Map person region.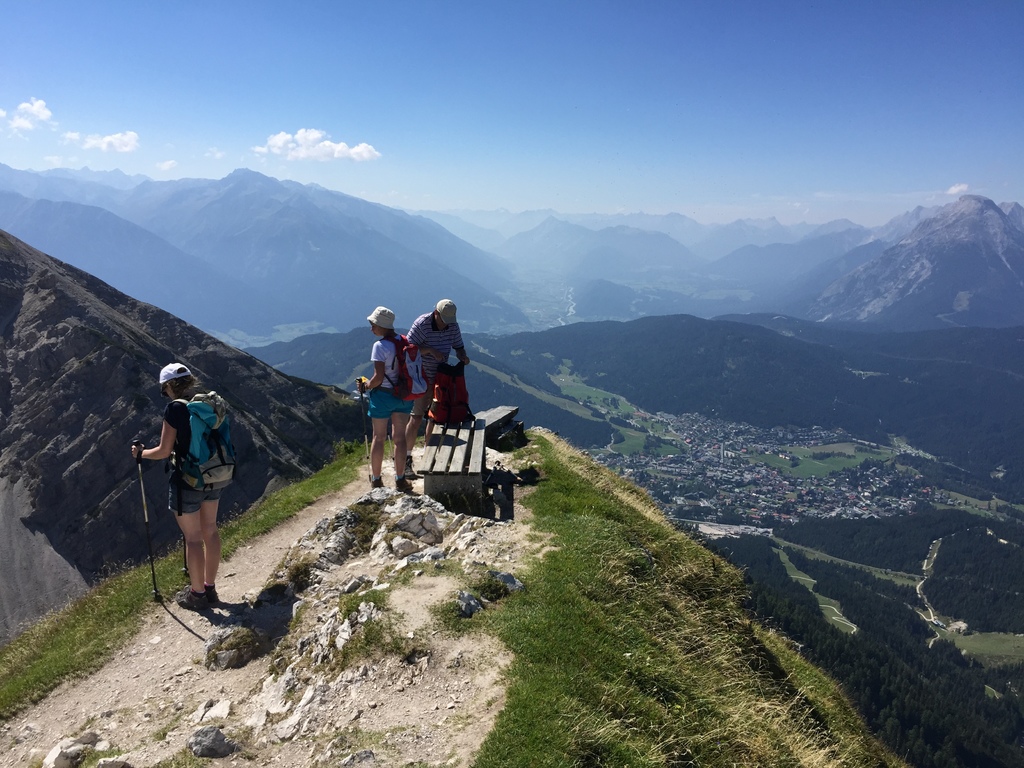
Mapped to box(407, 301, 468, 483).
